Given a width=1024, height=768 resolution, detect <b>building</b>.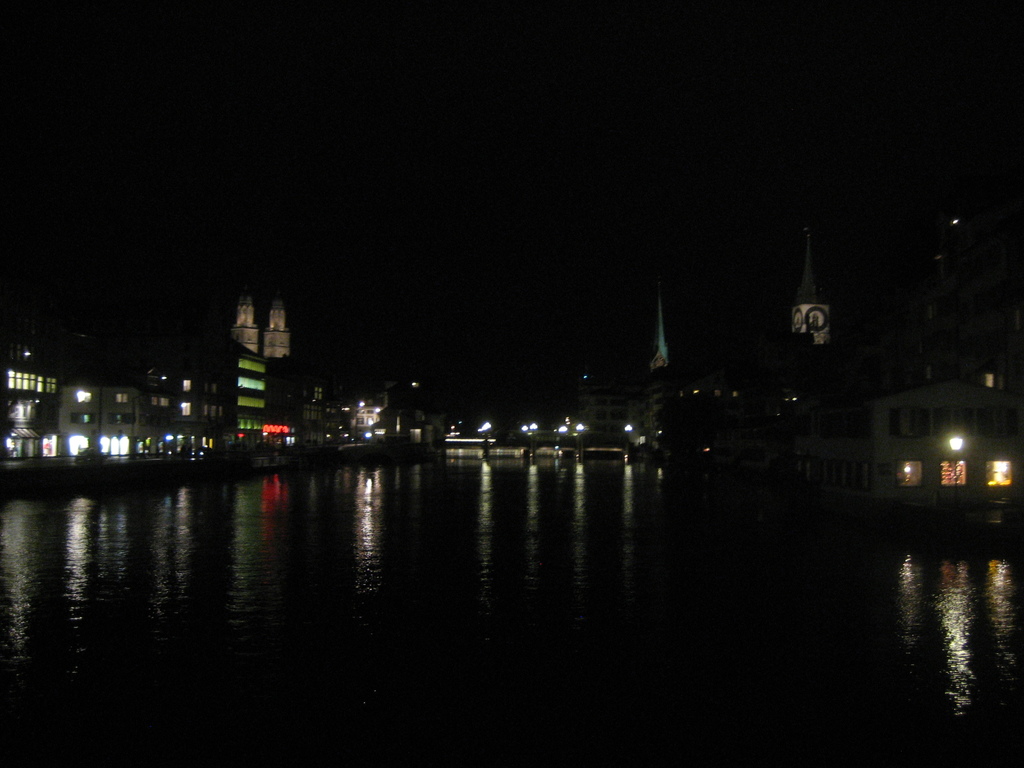
<region>902, 205, 1023, 392</region>.
